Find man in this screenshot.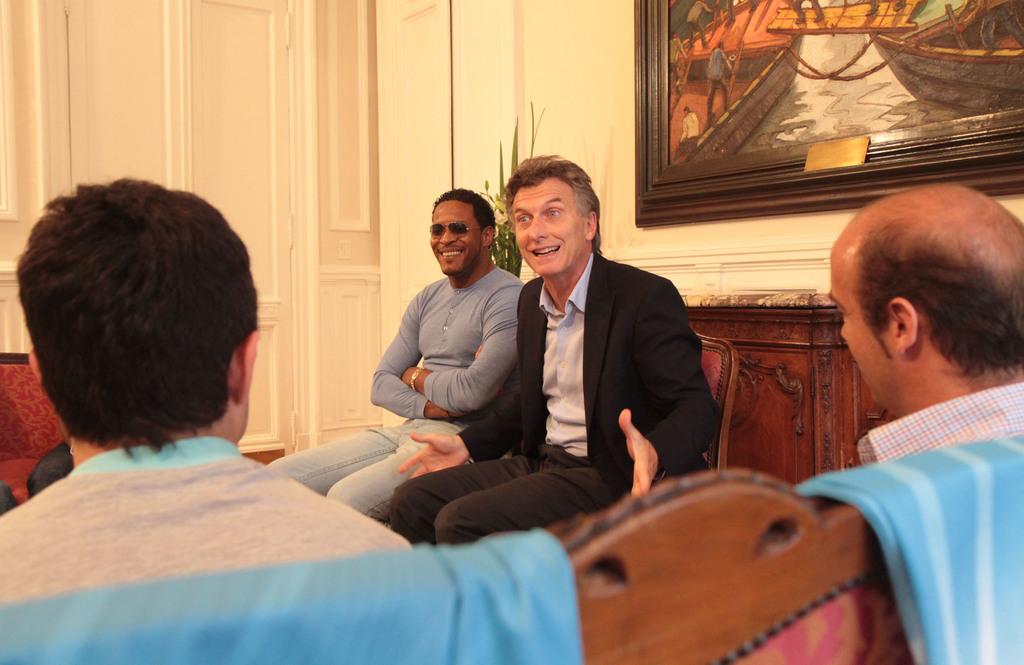
The bounding box for man is x1=0, y1=172, x2=409, y2=601.
